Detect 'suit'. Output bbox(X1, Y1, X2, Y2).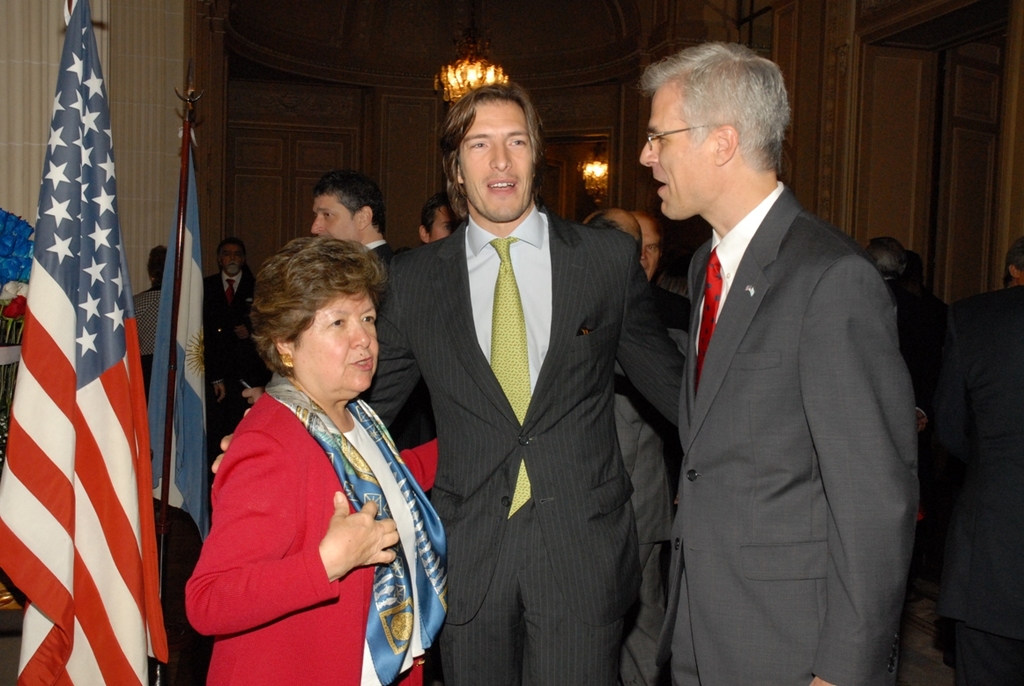
bbox(199, 270, 264, 420).
